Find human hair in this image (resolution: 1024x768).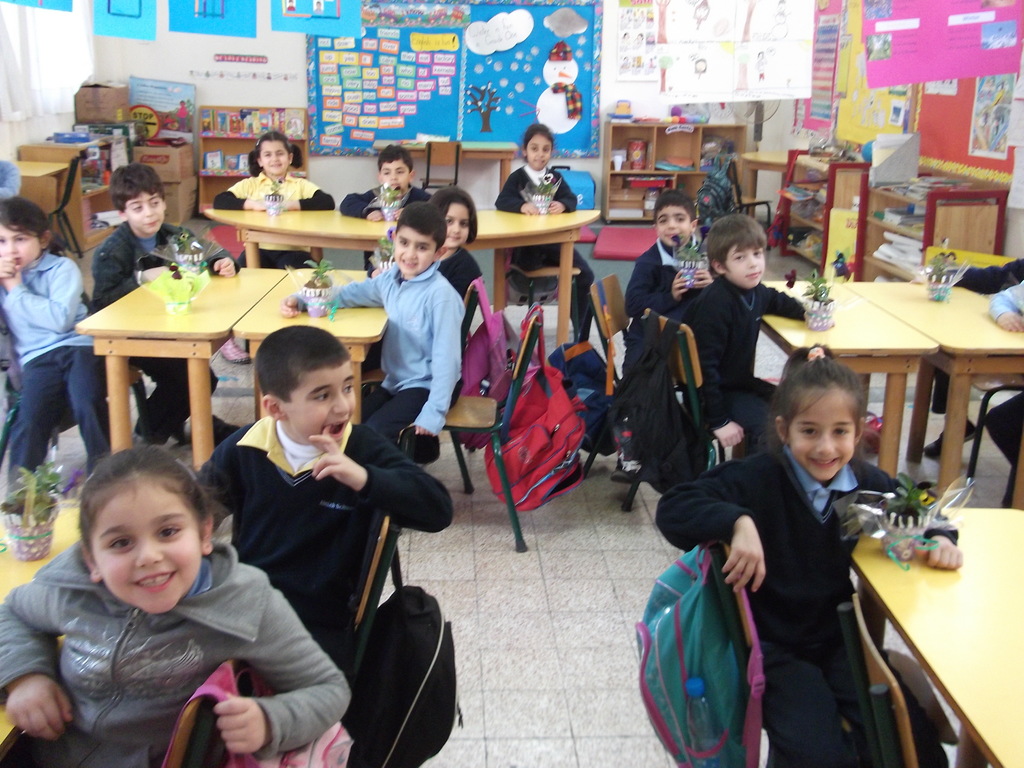
x1=255, y1=325, x2=351, y2=404.
